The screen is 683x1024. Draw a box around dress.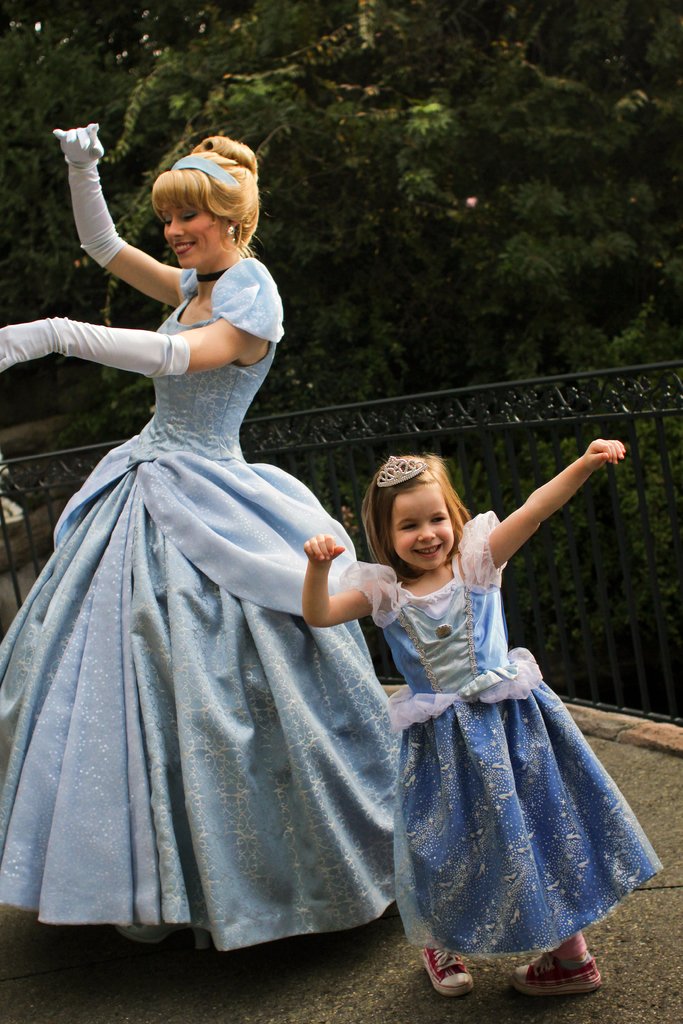
(0,256,402,952).
